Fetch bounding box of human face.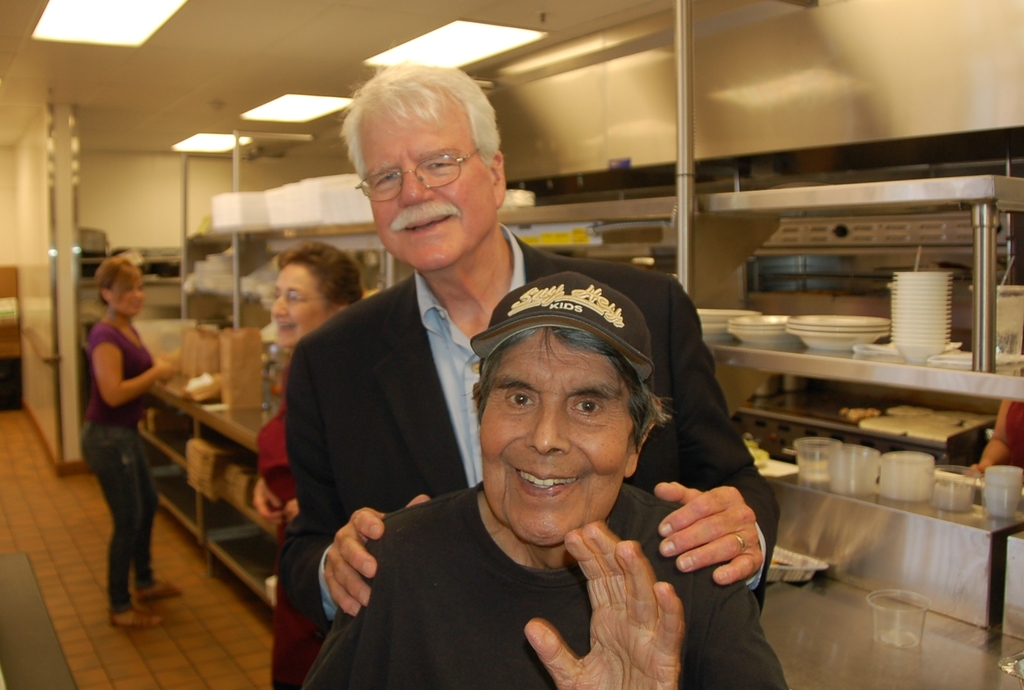
Bbox: pyautogui.locateOnScreen(115, 274, 147, 319).
